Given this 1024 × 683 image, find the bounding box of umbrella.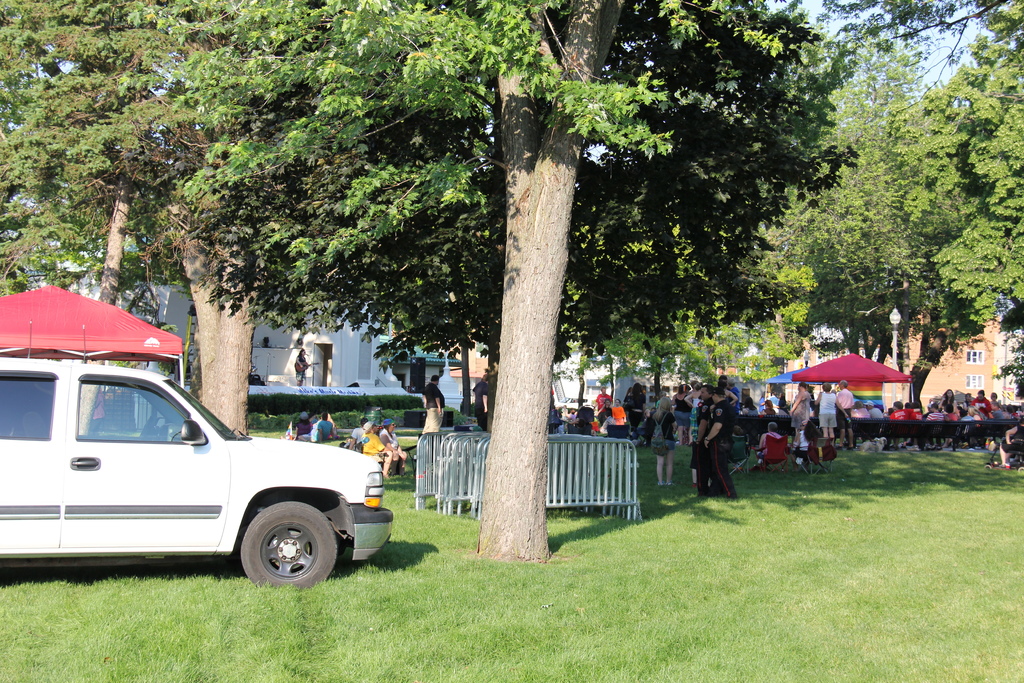
select_region(789, 343, 933, 422).
